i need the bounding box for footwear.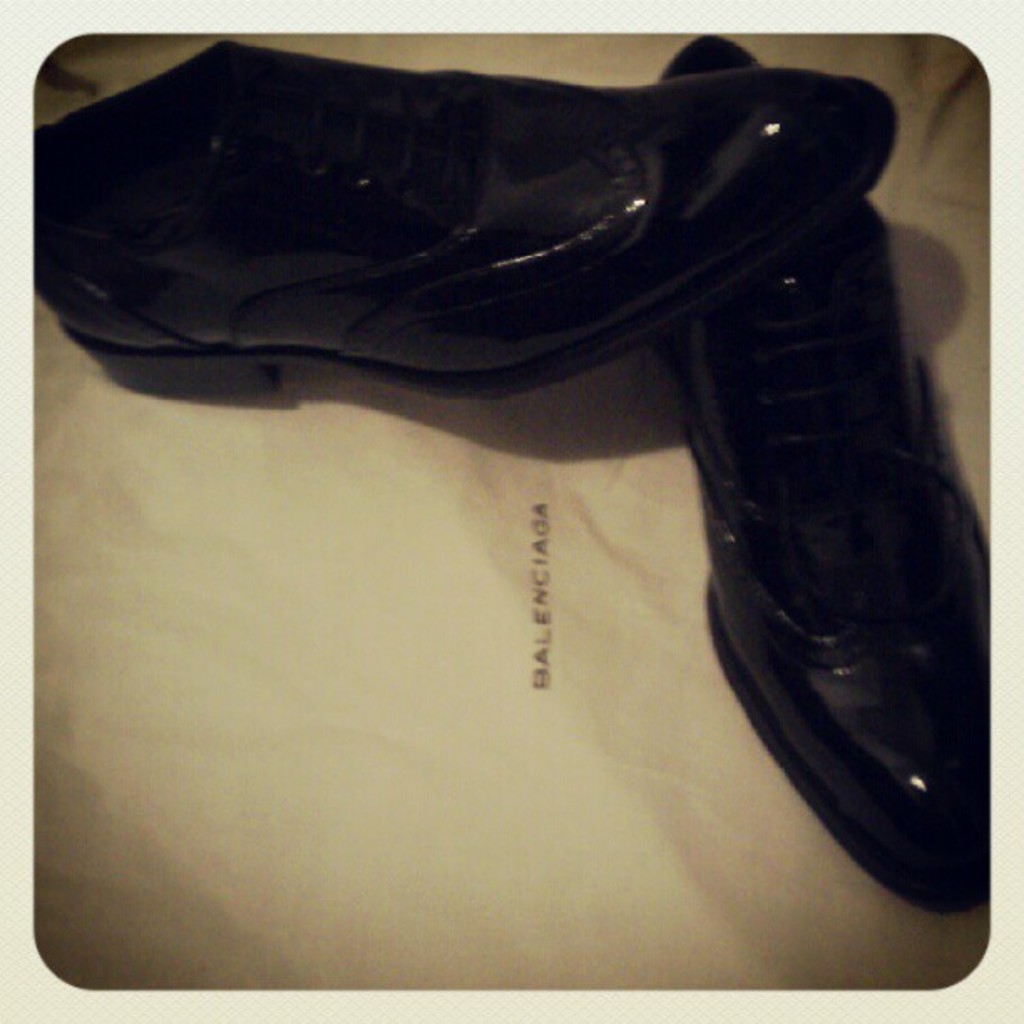
Here it is: 45,42,885,438.
